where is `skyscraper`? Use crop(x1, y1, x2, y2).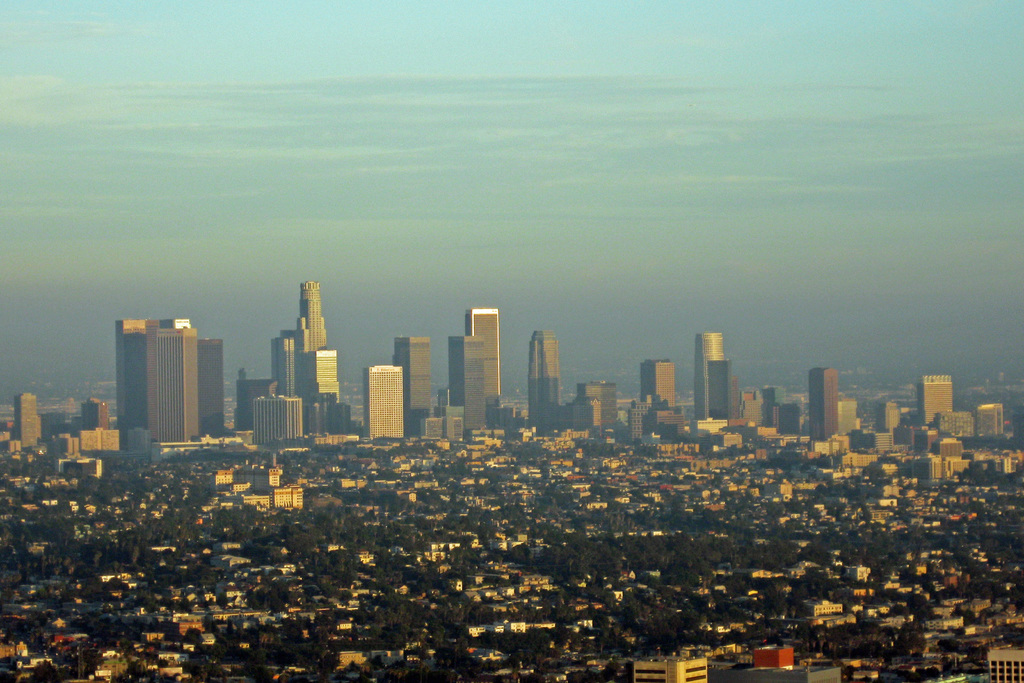
crop(141, 318, 198, 440).
